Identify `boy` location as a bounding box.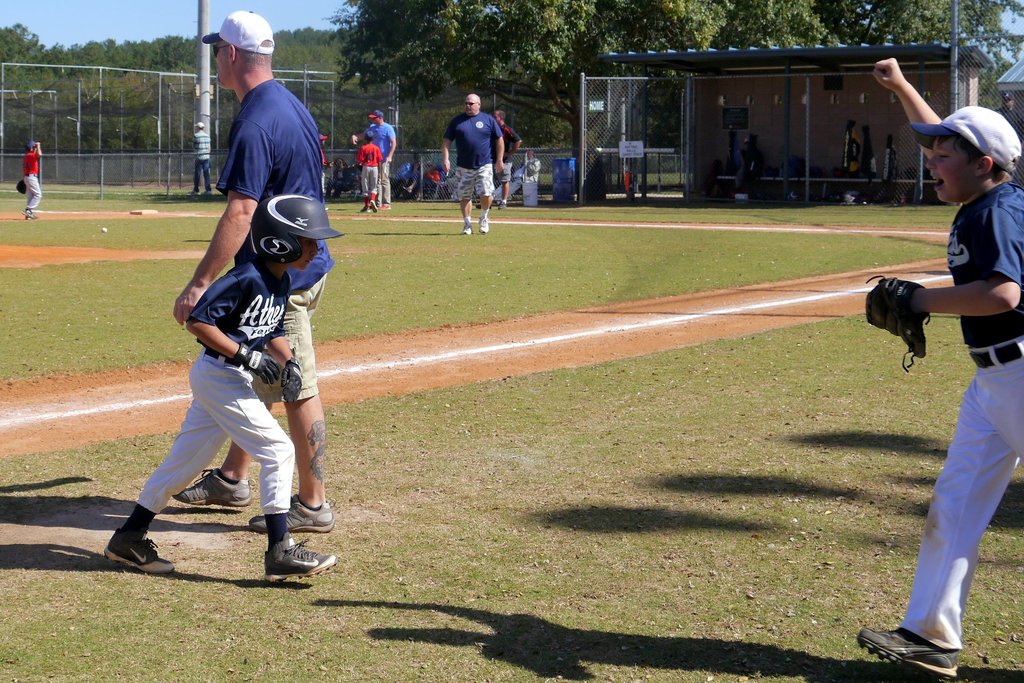
(left=21, top=141, right=44, bottom=221).
